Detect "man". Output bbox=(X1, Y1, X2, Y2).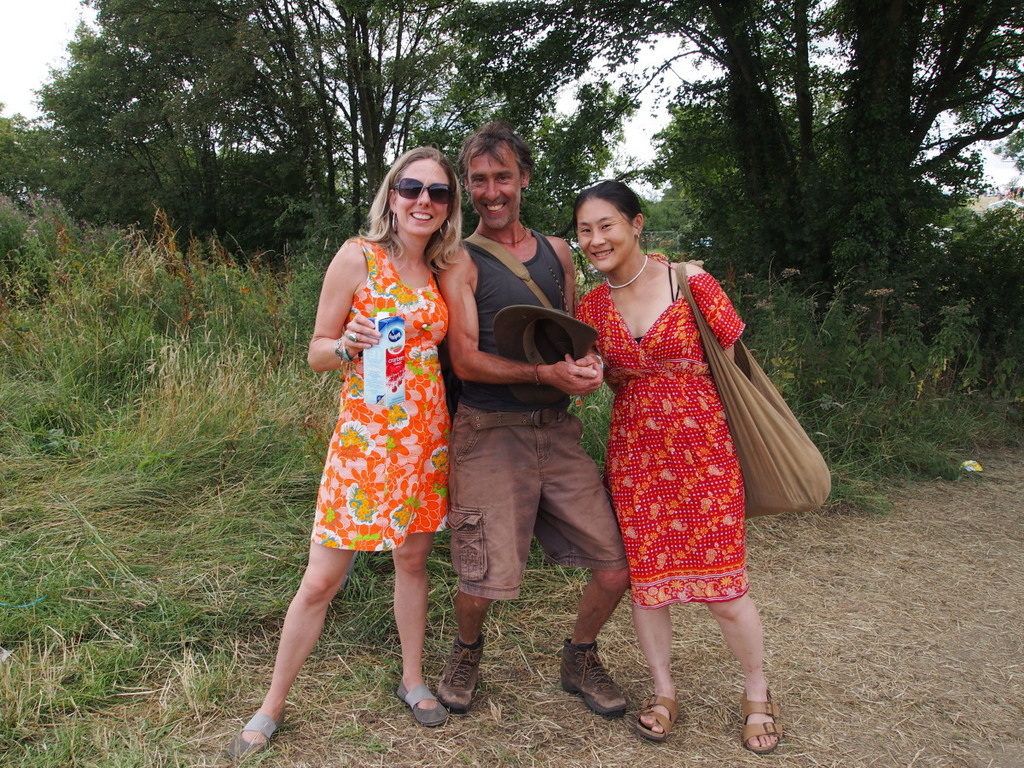
bbox=(435, 121, 631, 715).
